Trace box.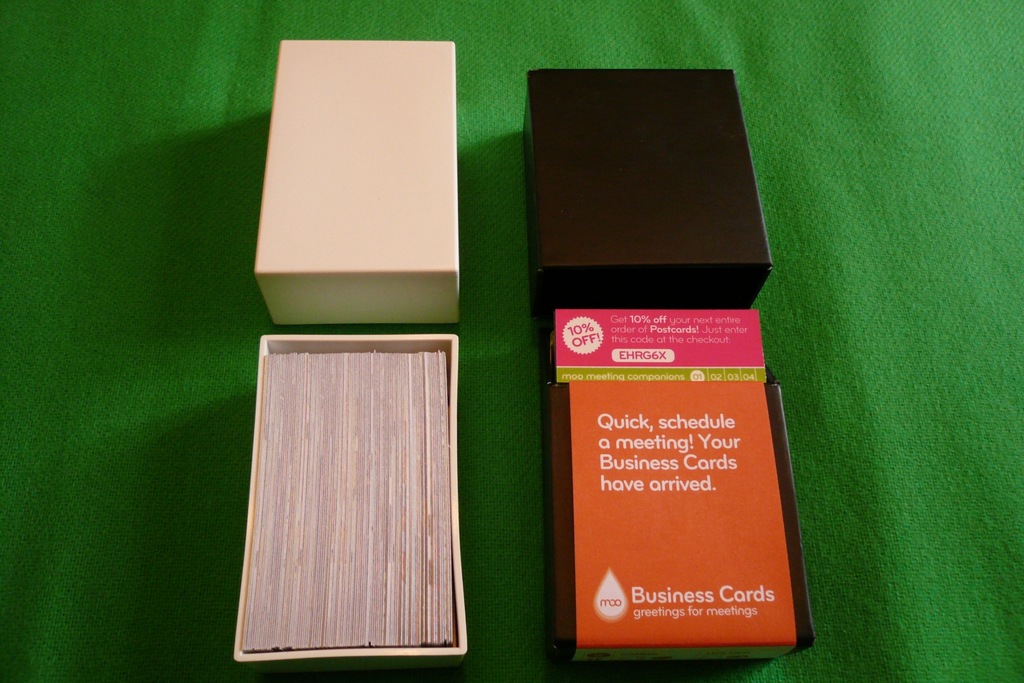
Traced to <box>254,41,461,326</box>.
